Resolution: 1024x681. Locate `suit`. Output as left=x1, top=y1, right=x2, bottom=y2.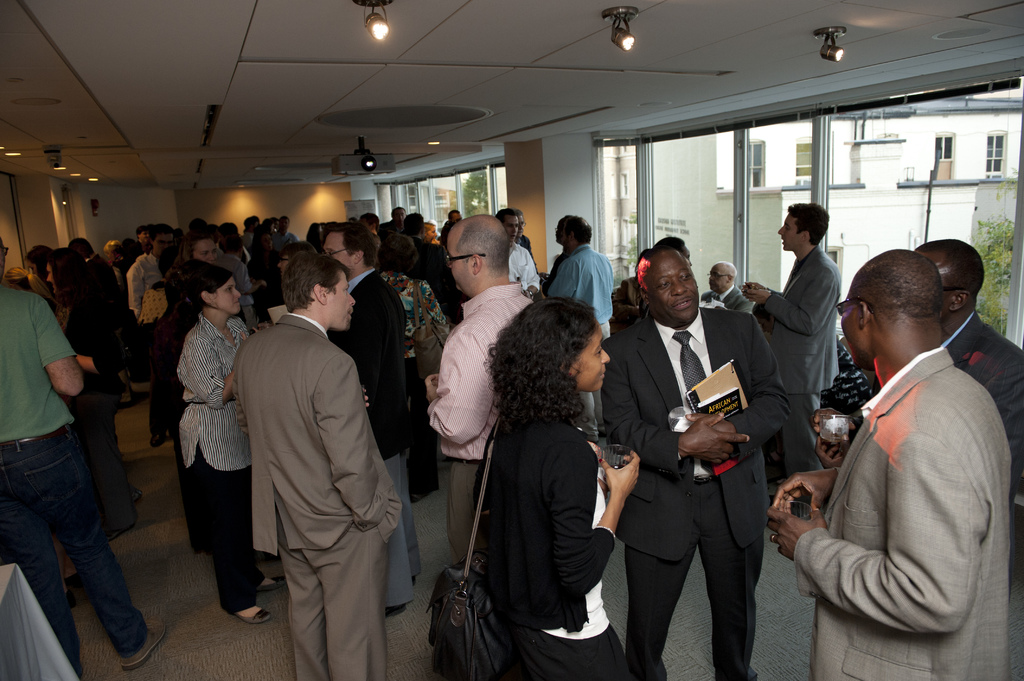
left=326, top=266, right=412, bottom=605.
